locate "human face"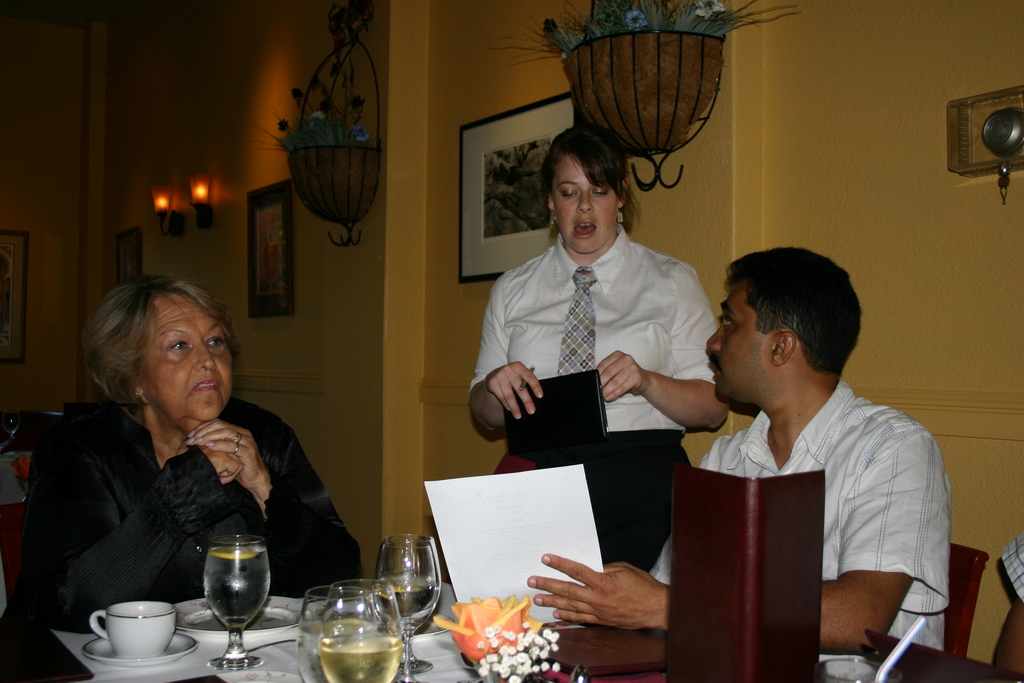
left=554, top=151, right=621, bottom=254
